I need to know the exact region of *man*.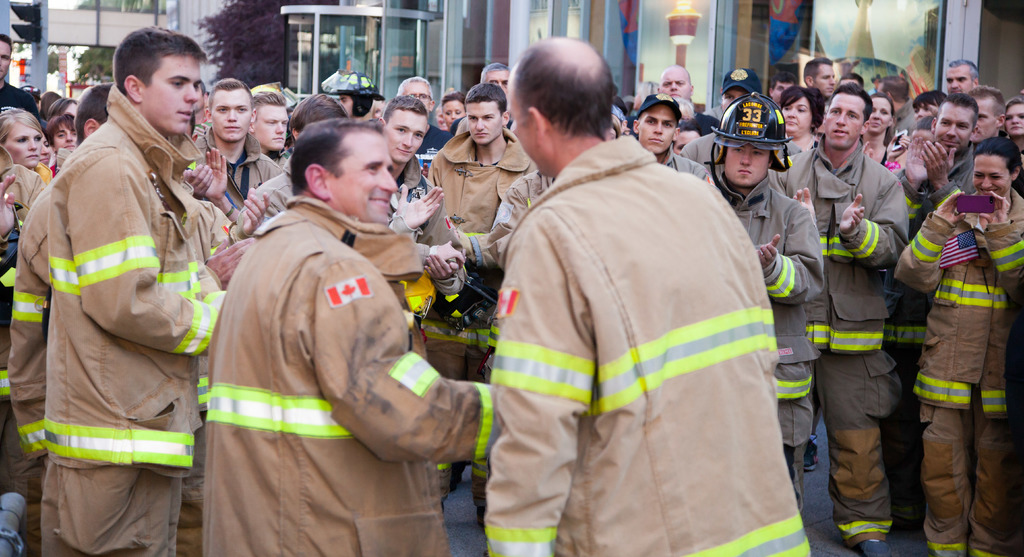
Region: 184, 113, 197, 142.
